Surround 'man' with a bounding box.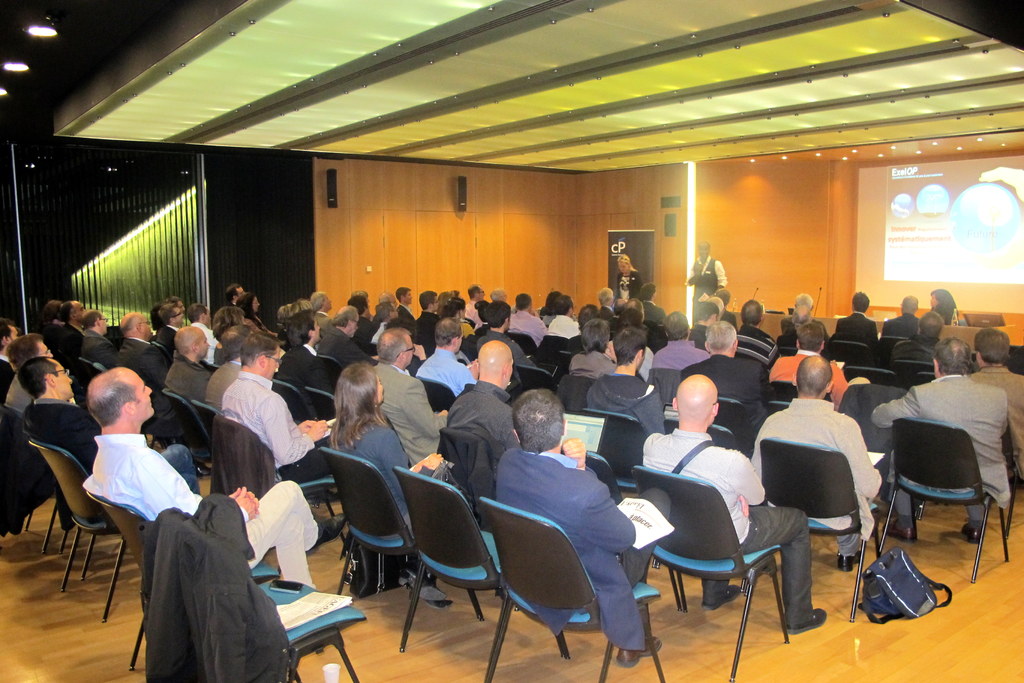
pyautogui.locateOnScreen(610, 309, 656, 379).
